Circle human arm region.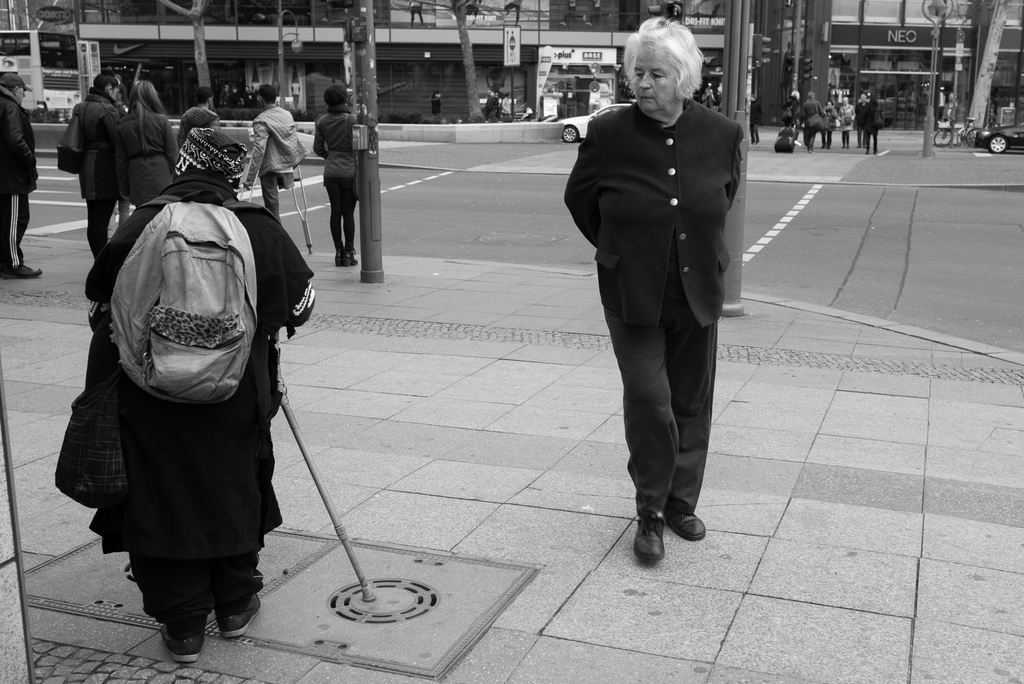
Region: x1=63, y1=104, x2=81, y2=133.
